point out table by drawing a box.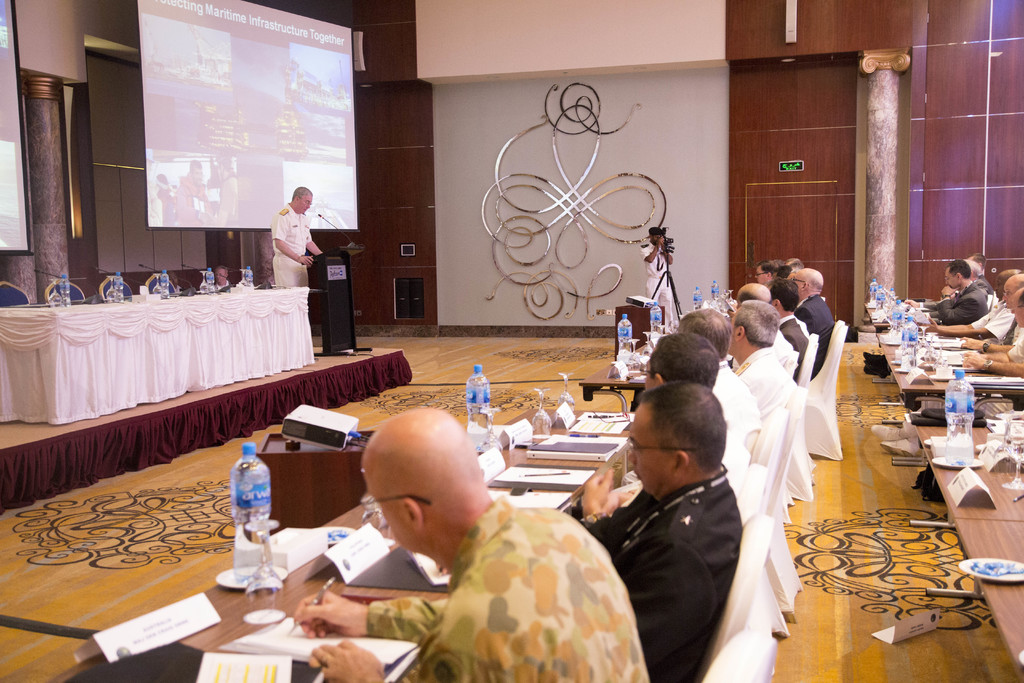
BBox(879, 332, 972, 425).
